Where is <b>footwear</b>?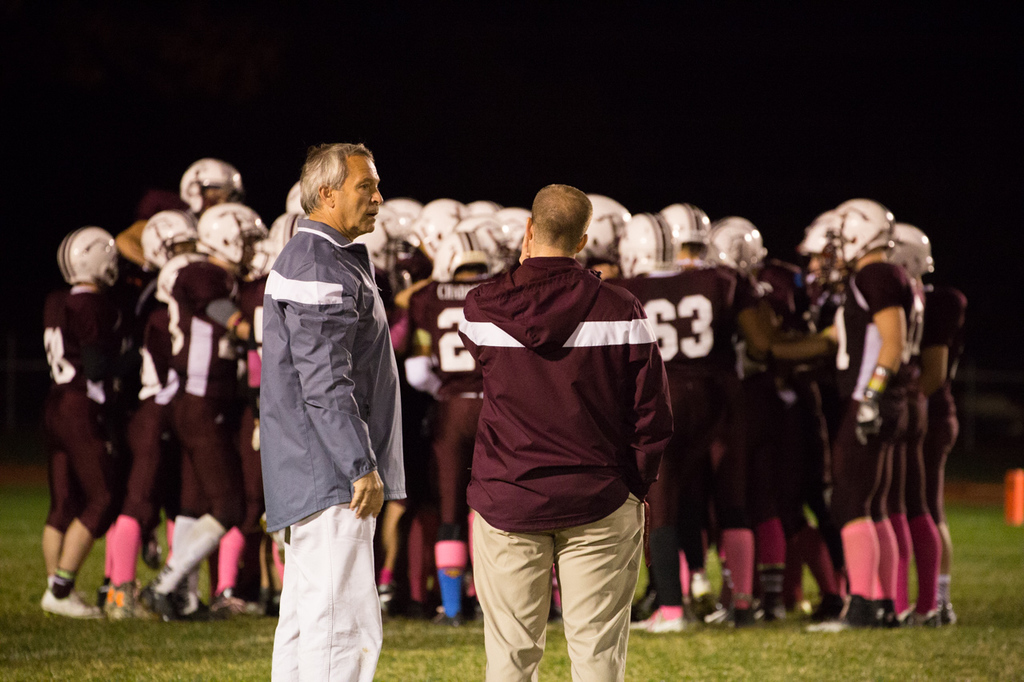
Rect(934, 608, 948, 628).
